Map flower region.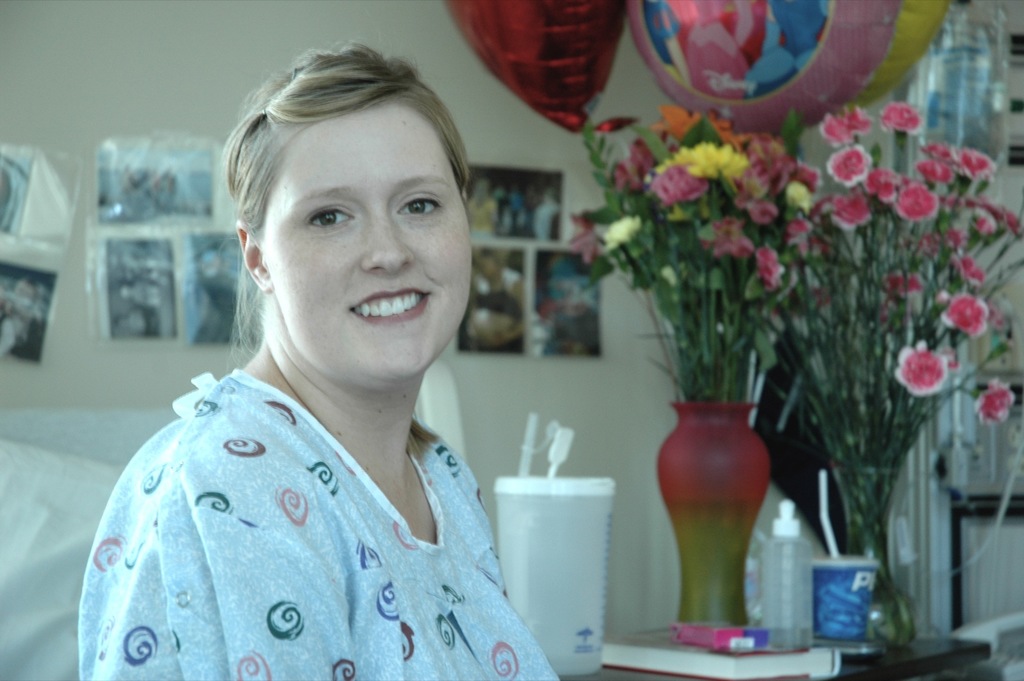
Mapped to (972,377,1016,420).
